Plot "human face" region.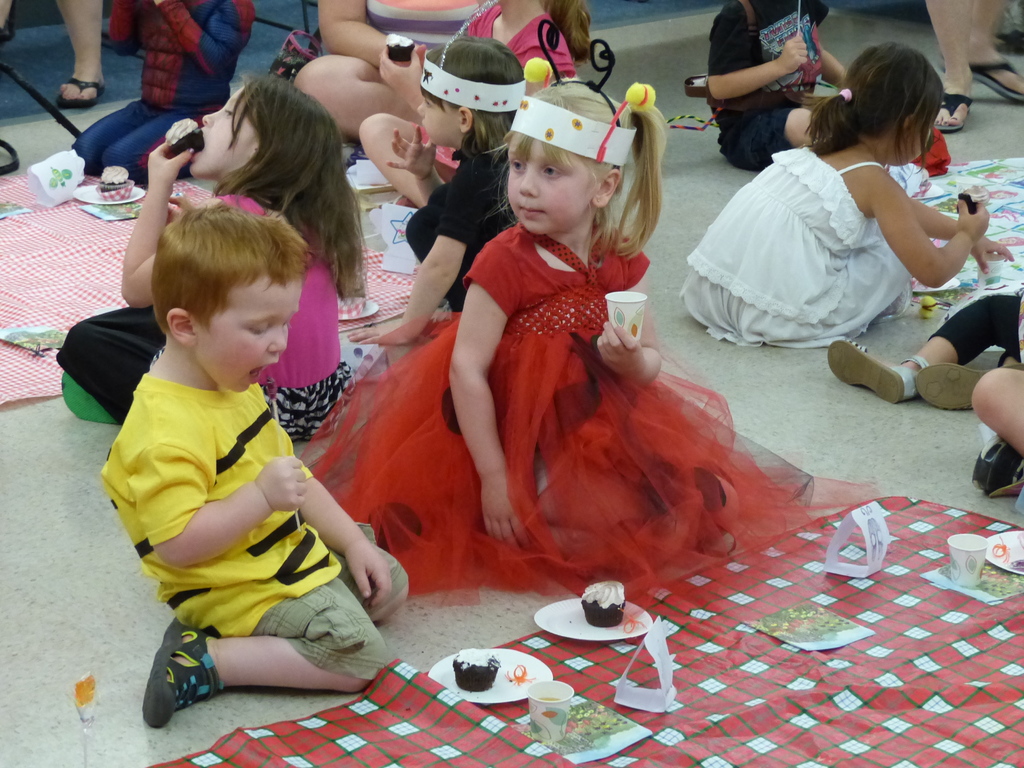
Plotted at bbox(194, 271, 305, 393).
